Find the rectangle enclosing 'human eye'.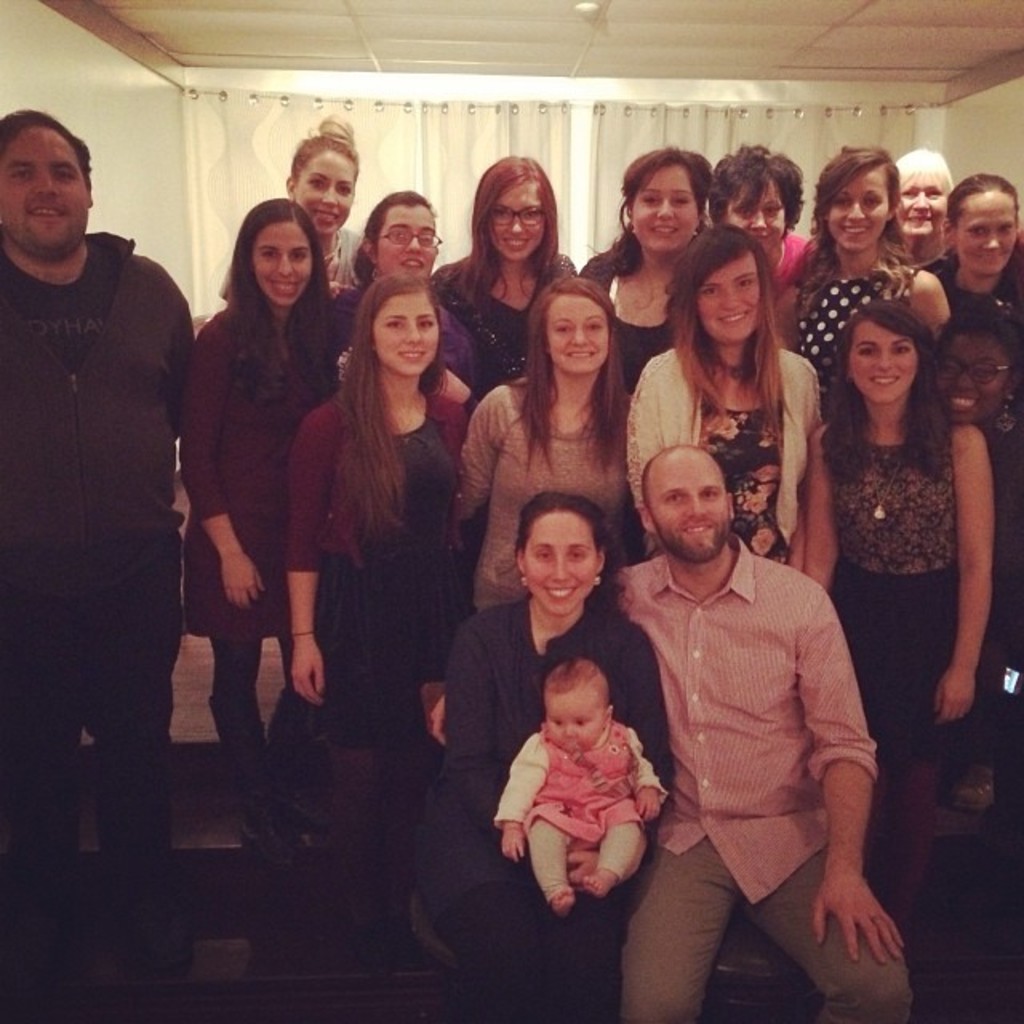
l=974, t=358, r=994, b=381.
